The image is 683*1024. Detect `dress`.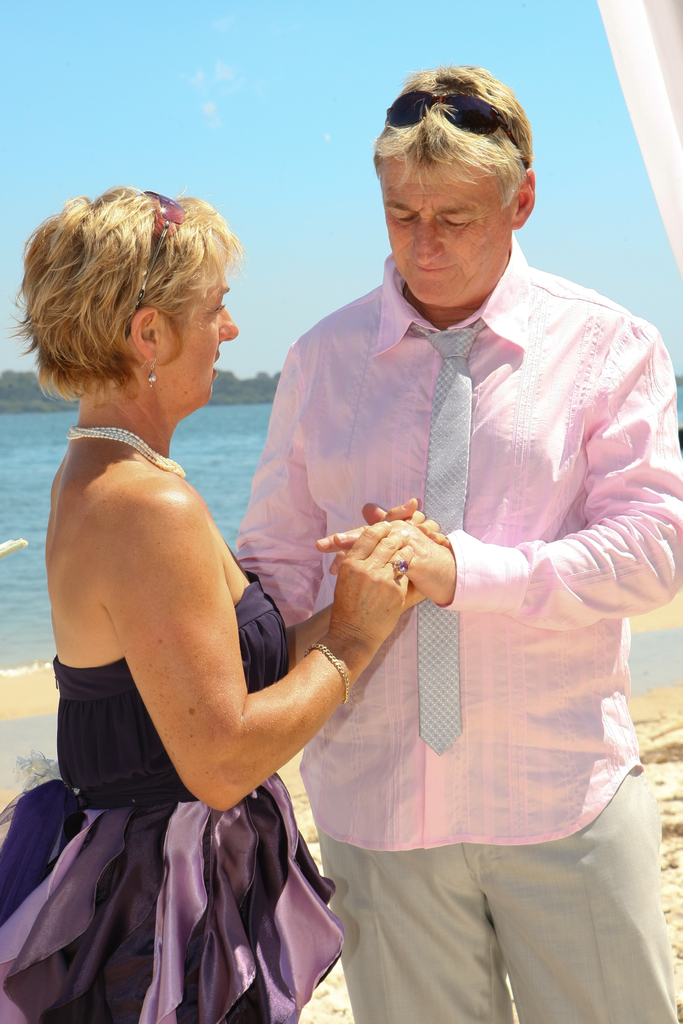
Detection: l=0, t=568, r=347, b=1023.
